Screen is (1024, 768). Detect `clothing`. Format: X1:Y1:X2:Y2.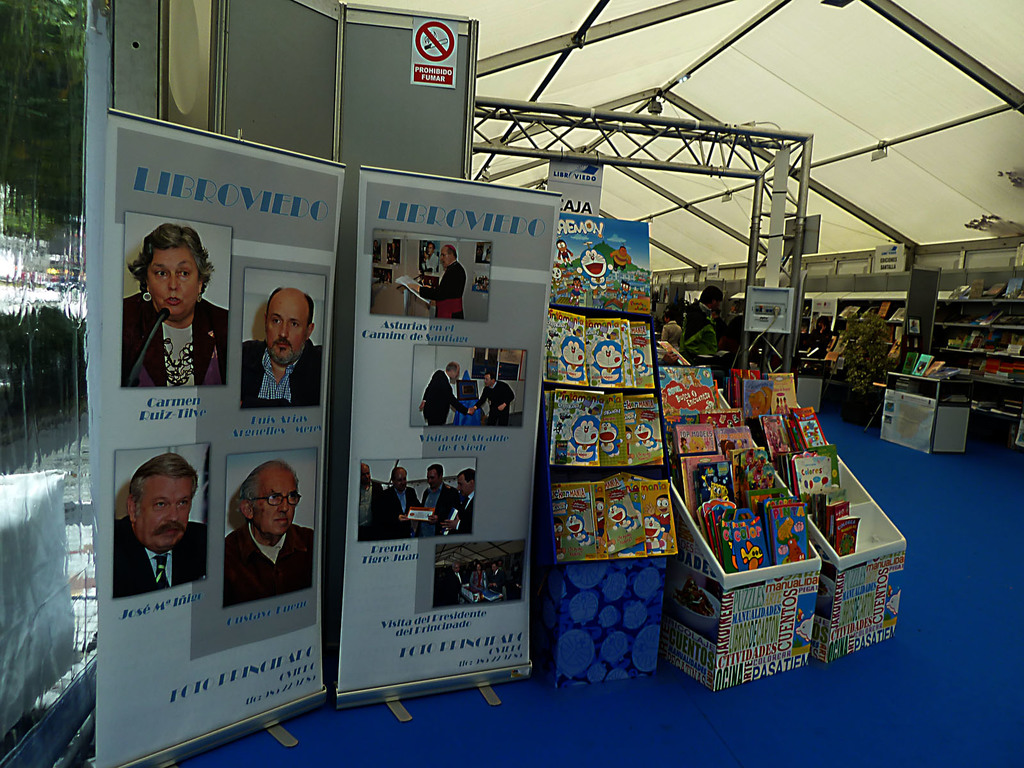
420:261:468:323.
